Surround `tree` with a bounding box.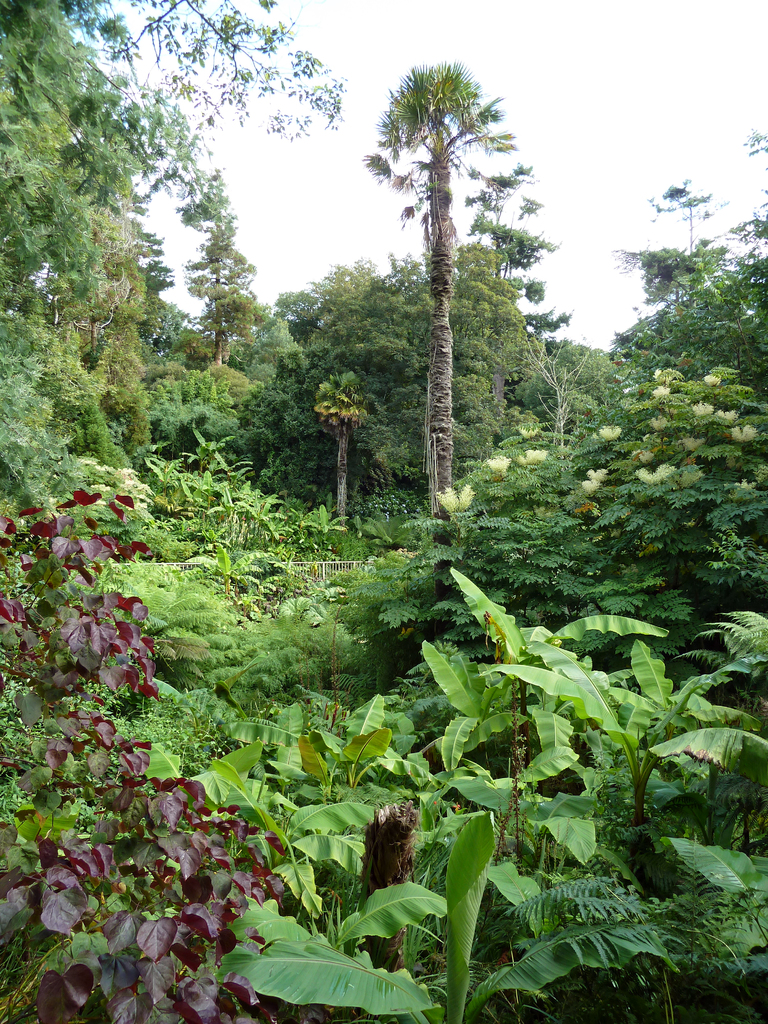
[x1=367, y1=54, x2=517, y2=515].
